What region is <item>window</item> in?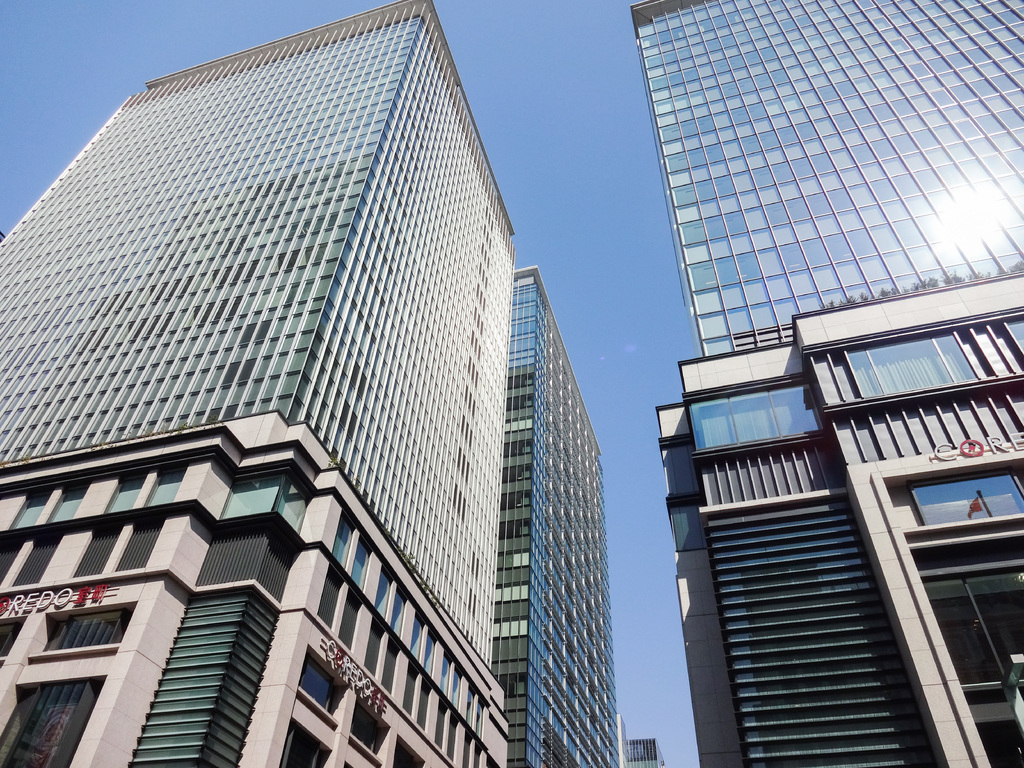
box(3, 478, 92, 527).
